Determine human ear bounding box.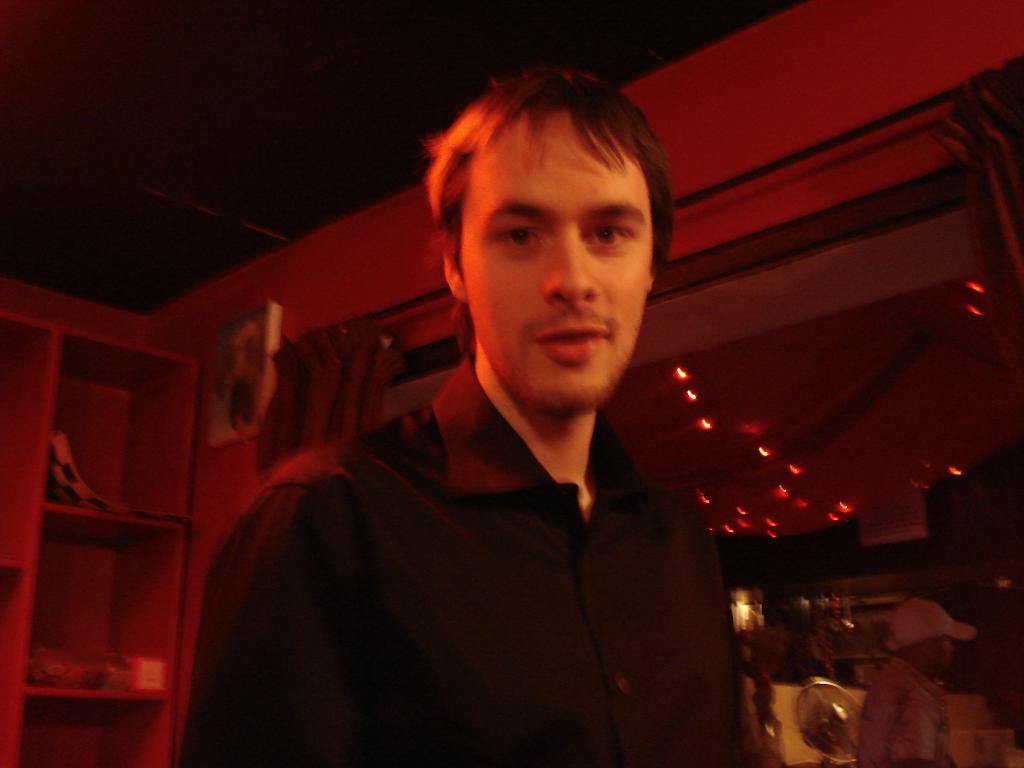
Determined: box=[439, 216, 468, 303].
